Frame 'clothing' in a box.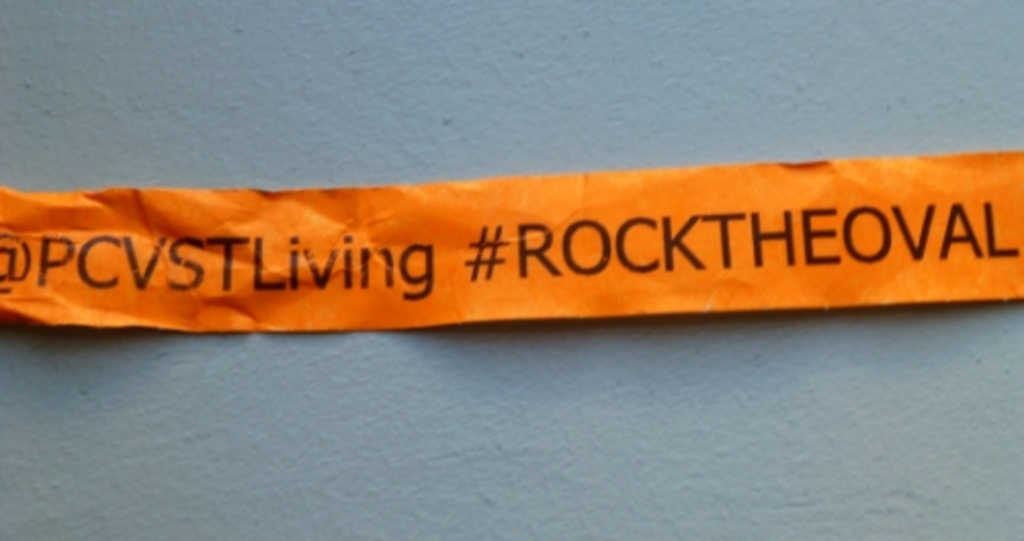
select_region(14, 162, 997, 322).
